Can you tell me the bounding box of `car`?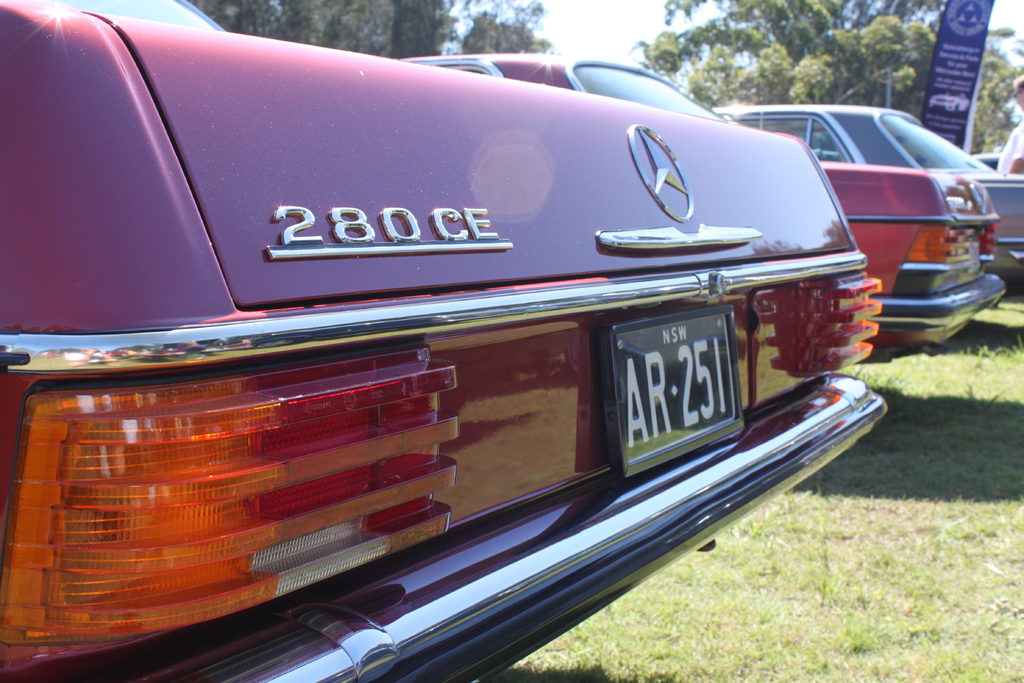
BBox(971, 149, 1002, 174).
